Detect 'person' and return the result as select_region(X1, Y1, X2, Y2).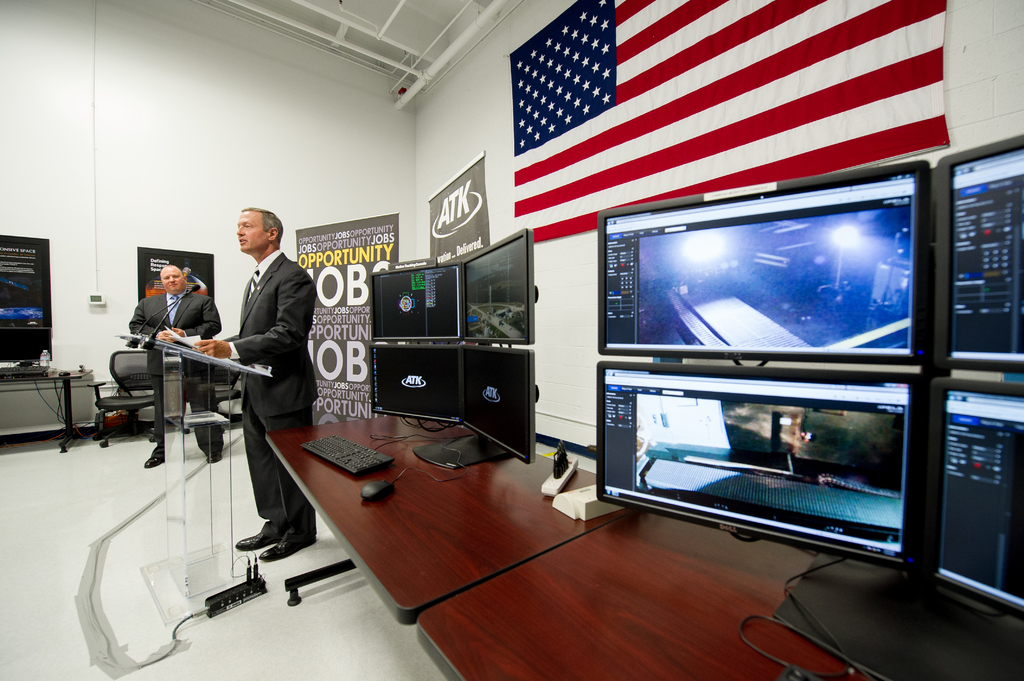
select_region(193, 209, 319, 564).
